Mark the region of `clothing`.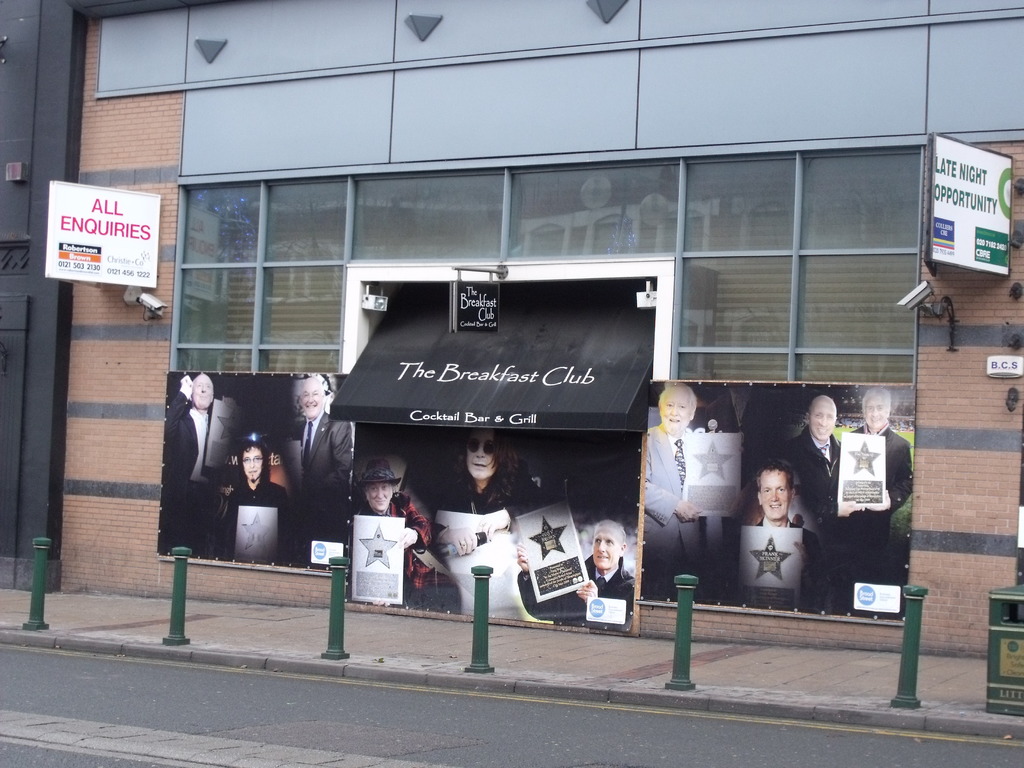
Region: [216,468,282,531].
